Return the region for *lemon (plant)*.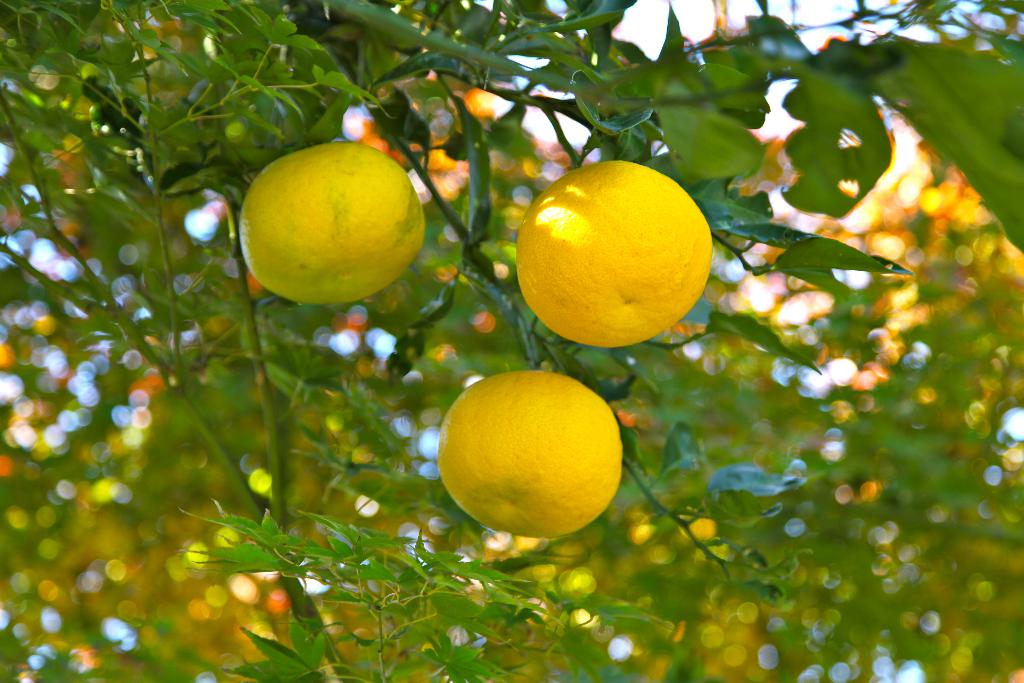
Rect(239, 136, 430, 306).
